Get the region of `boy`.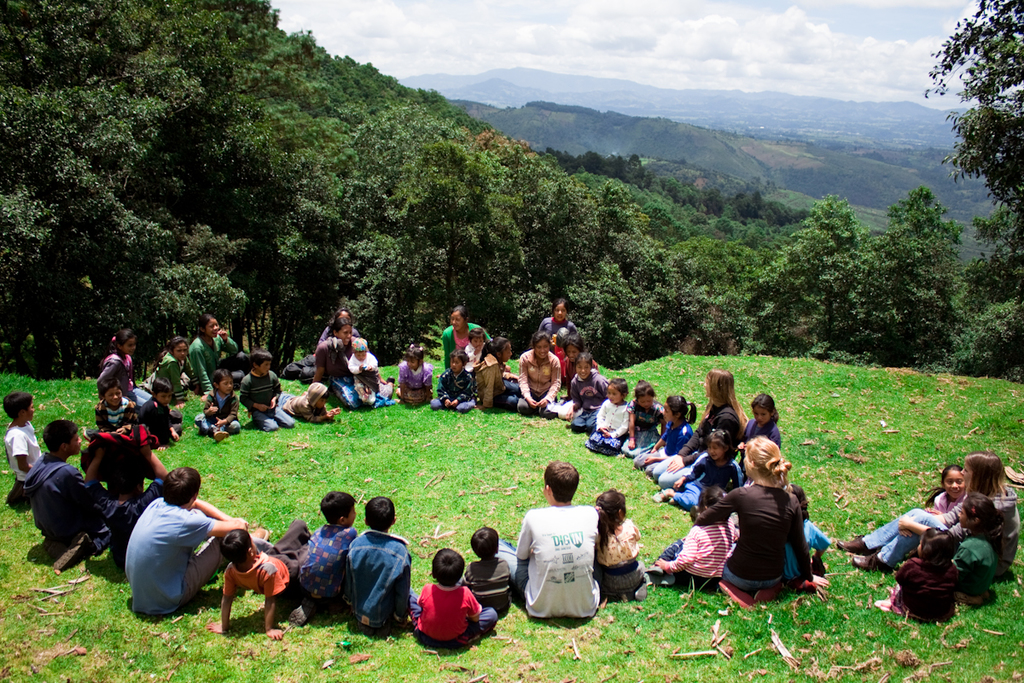
Rect(128, 467, 251, 616).
